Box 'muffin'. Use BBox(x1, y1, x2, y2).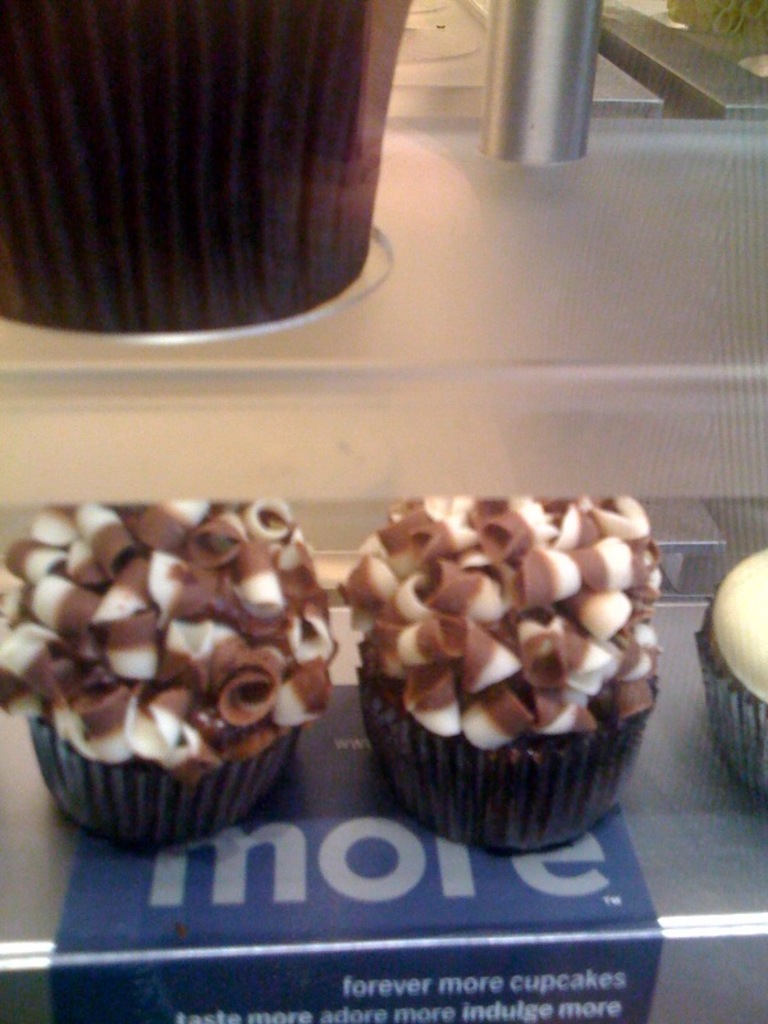
BBox(0, 502, 343, 860).
